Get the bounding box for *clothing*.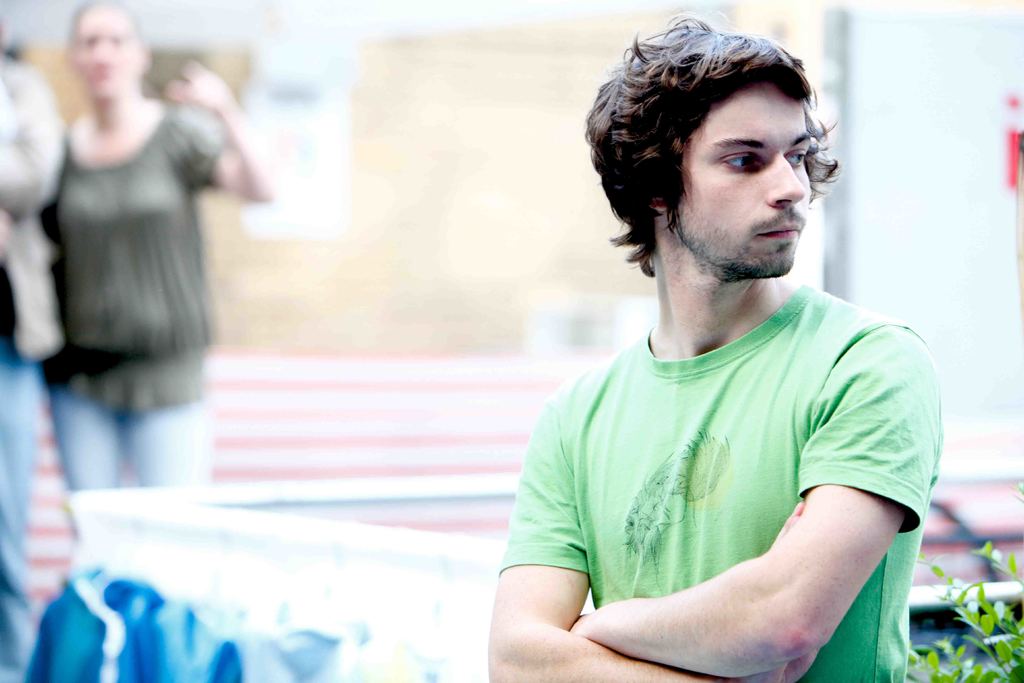
rect(38, 108, 238, 488).
